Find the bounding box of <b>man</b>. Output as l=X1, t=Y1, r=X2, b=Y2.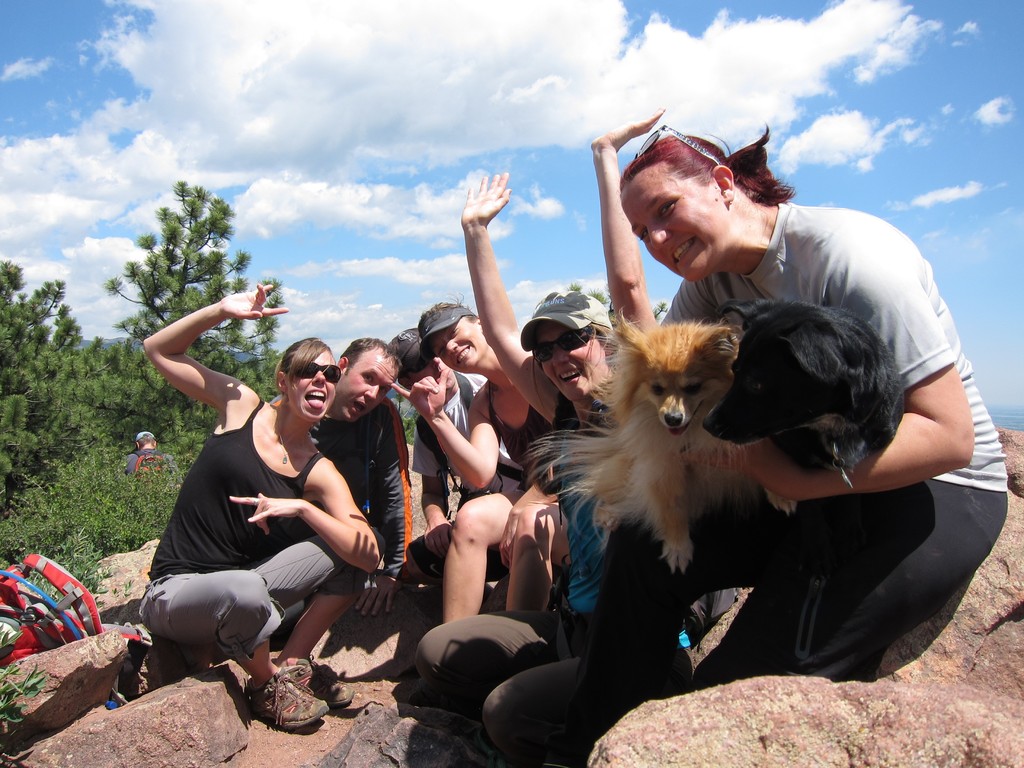
l=262, t=330, r=412, b=622.
